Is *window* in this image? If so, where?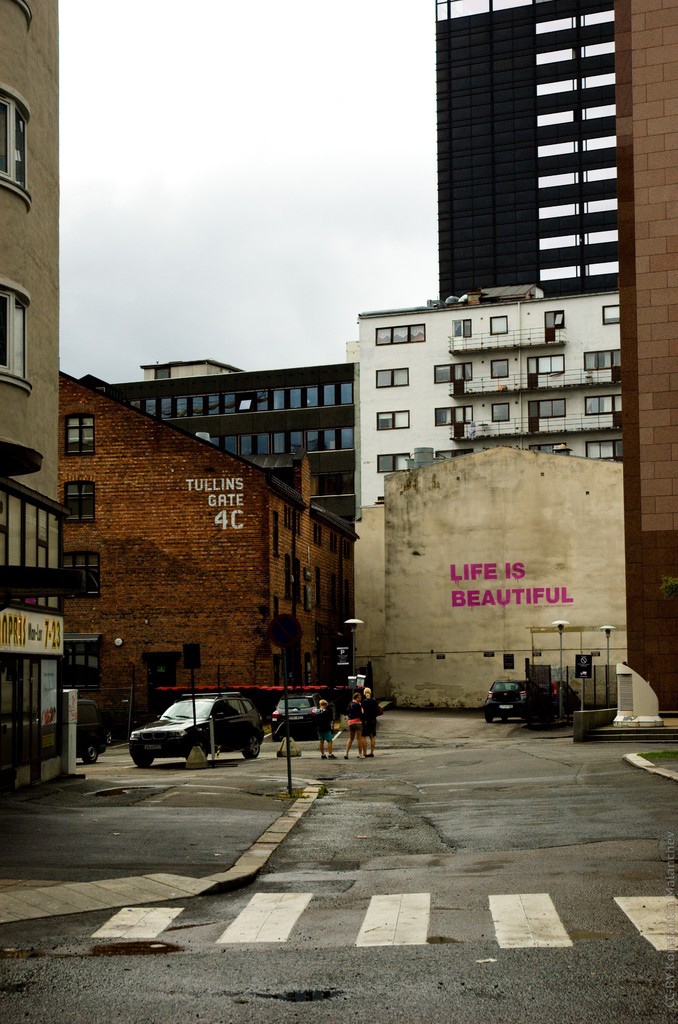
Yes, at bbox(540, 399, 565, 413).
